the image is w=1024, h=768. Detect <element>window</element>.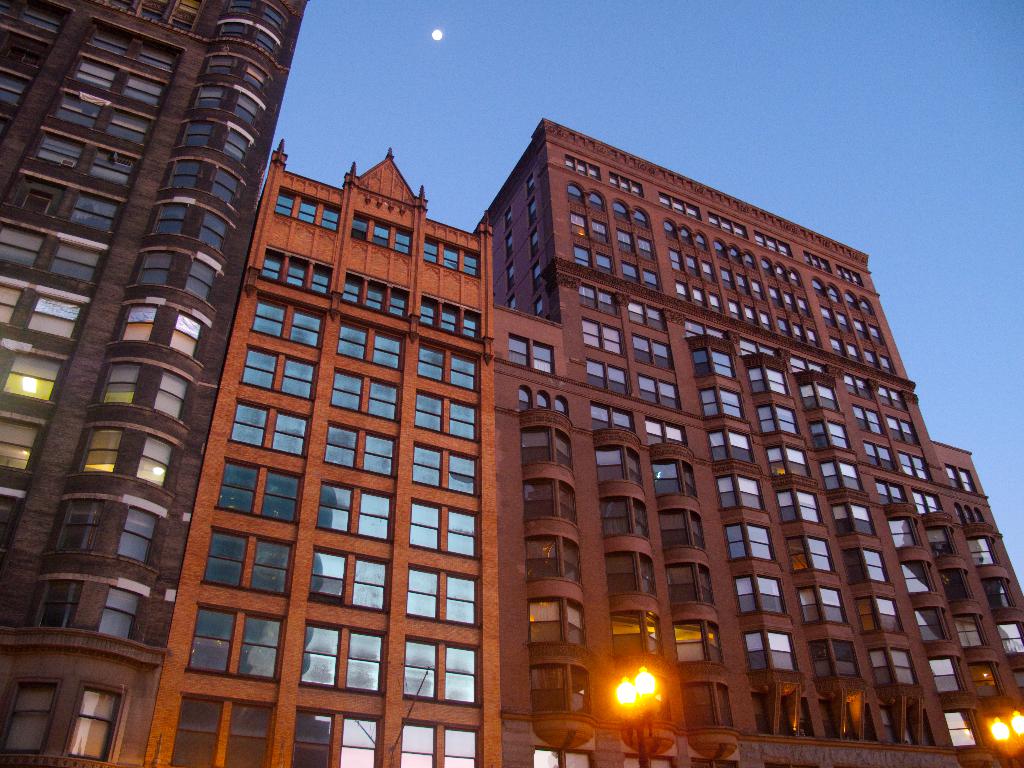
Detection: <bbox>759, 252, 803, 285</bbox>.
